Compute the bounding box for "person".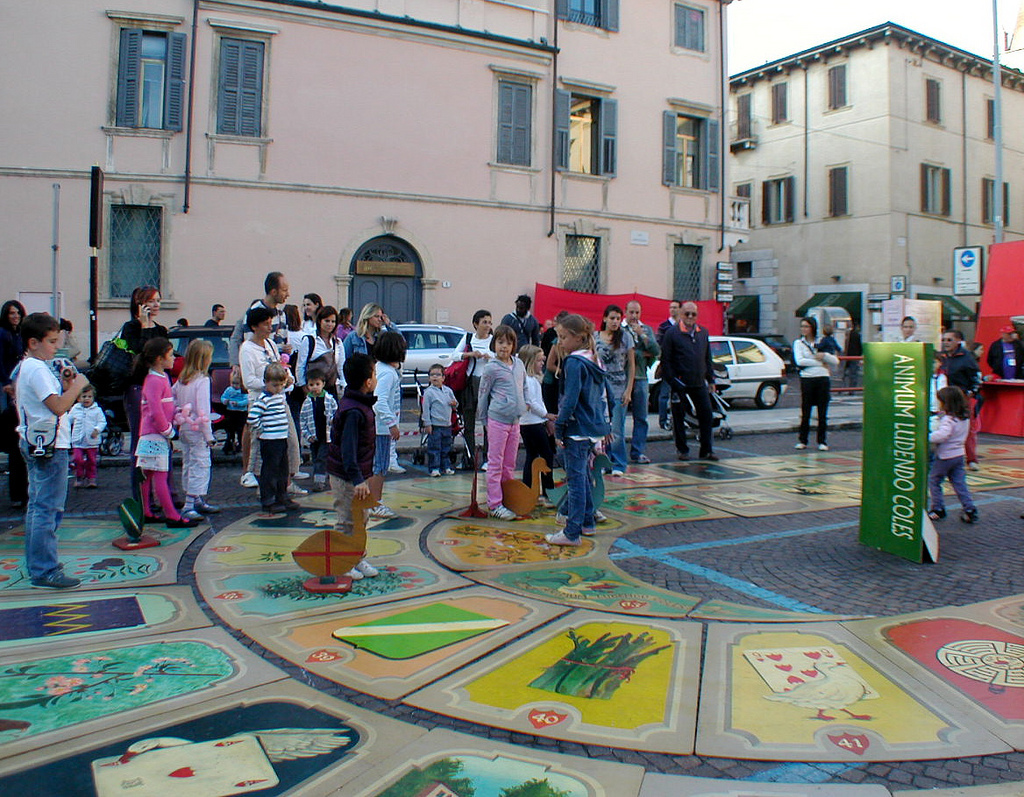
detection(819, 319, 848, 400).
